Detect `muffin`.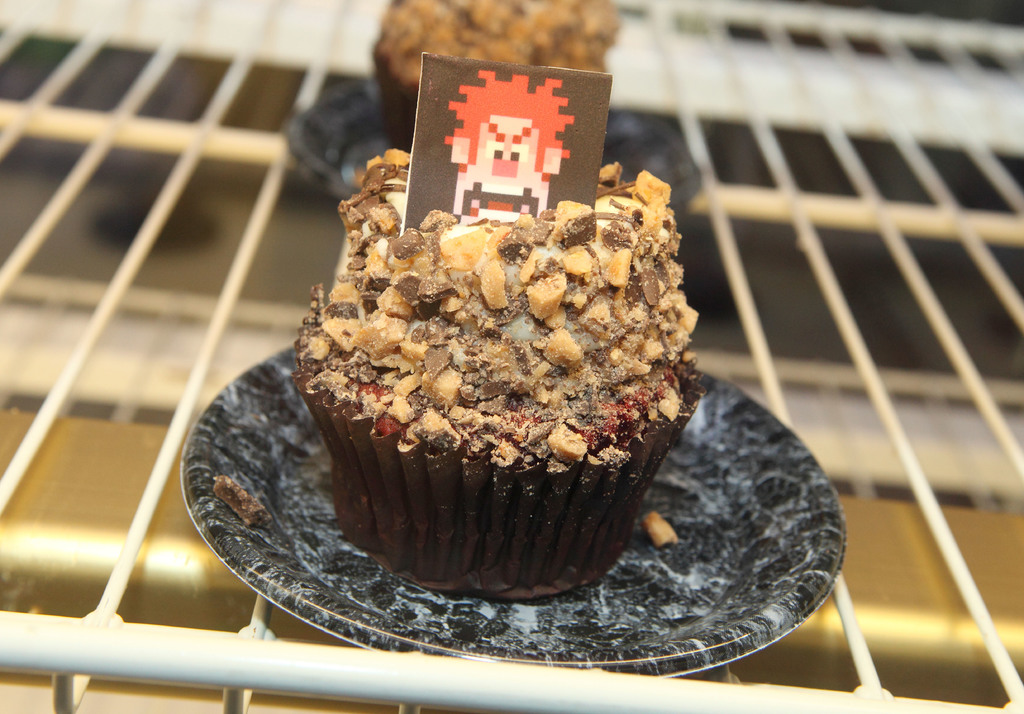
Detected at <region>371, 0, 626, 157</region>.
